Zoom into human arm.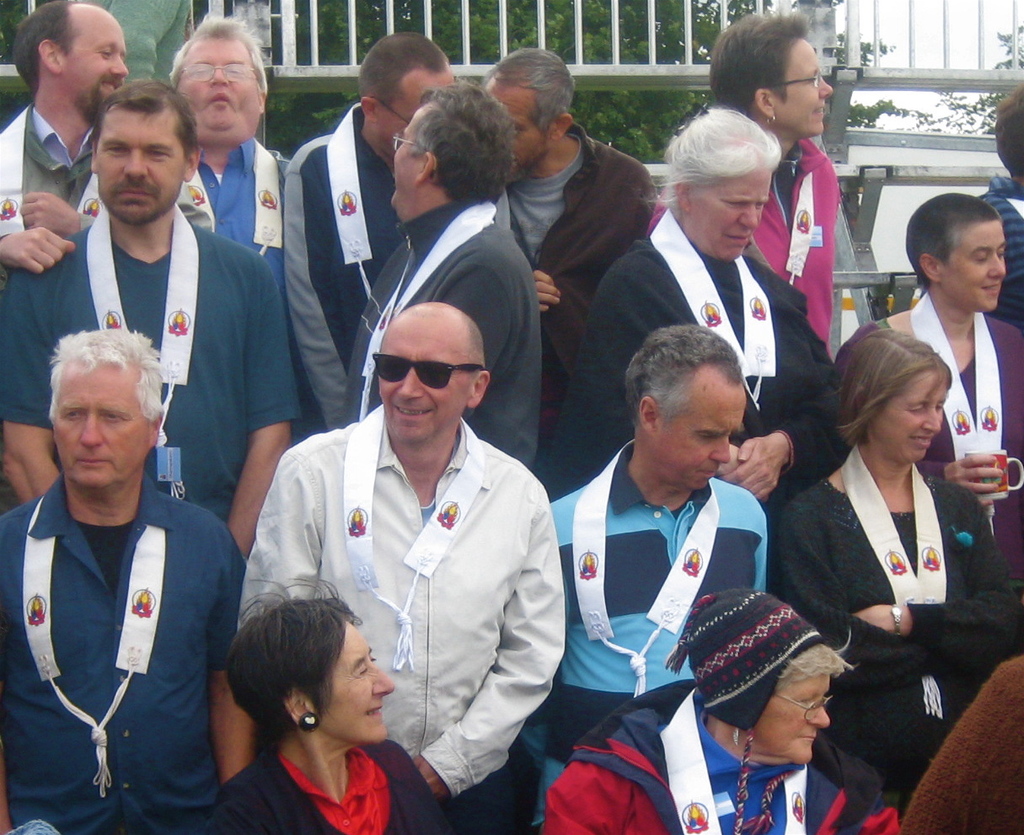
Zoom target: 715/313/852/501.
